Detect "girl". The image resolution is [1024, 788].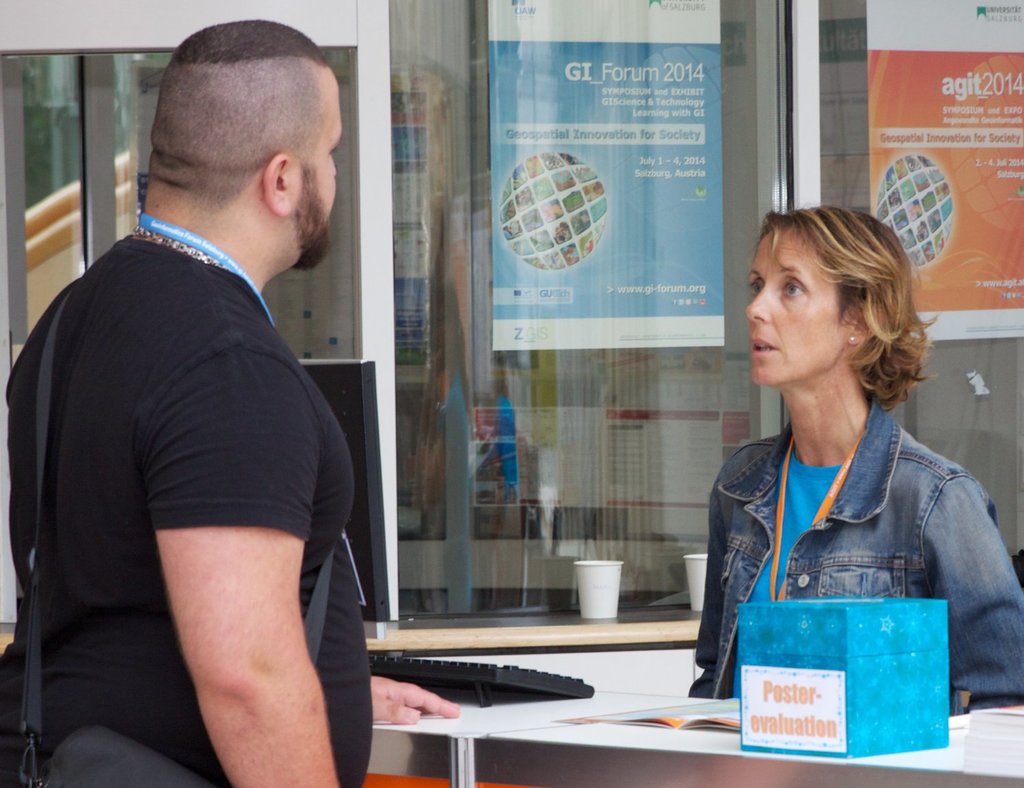
3, 21, 367, 787.
